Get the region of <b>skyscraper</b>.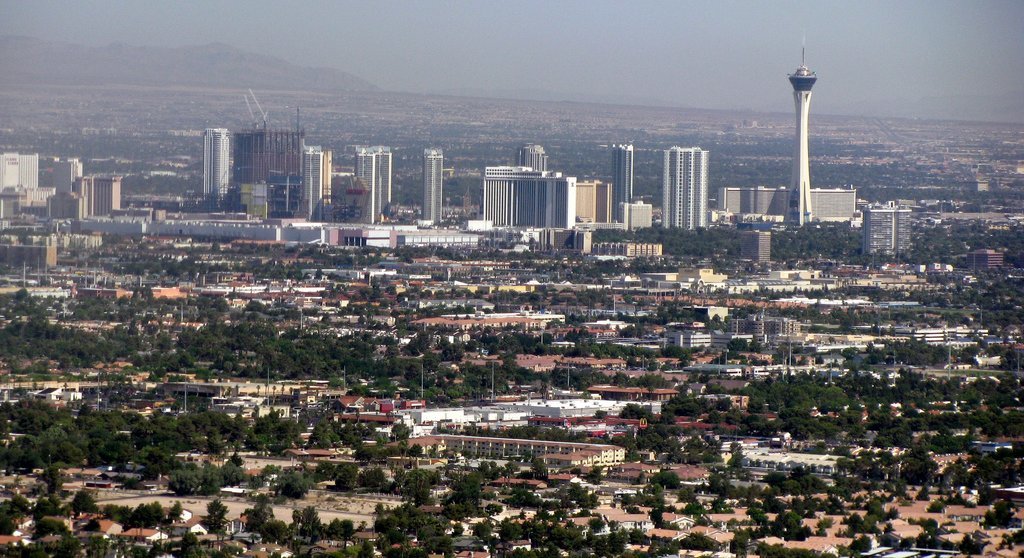
rect(605, 143, 632, 215).
